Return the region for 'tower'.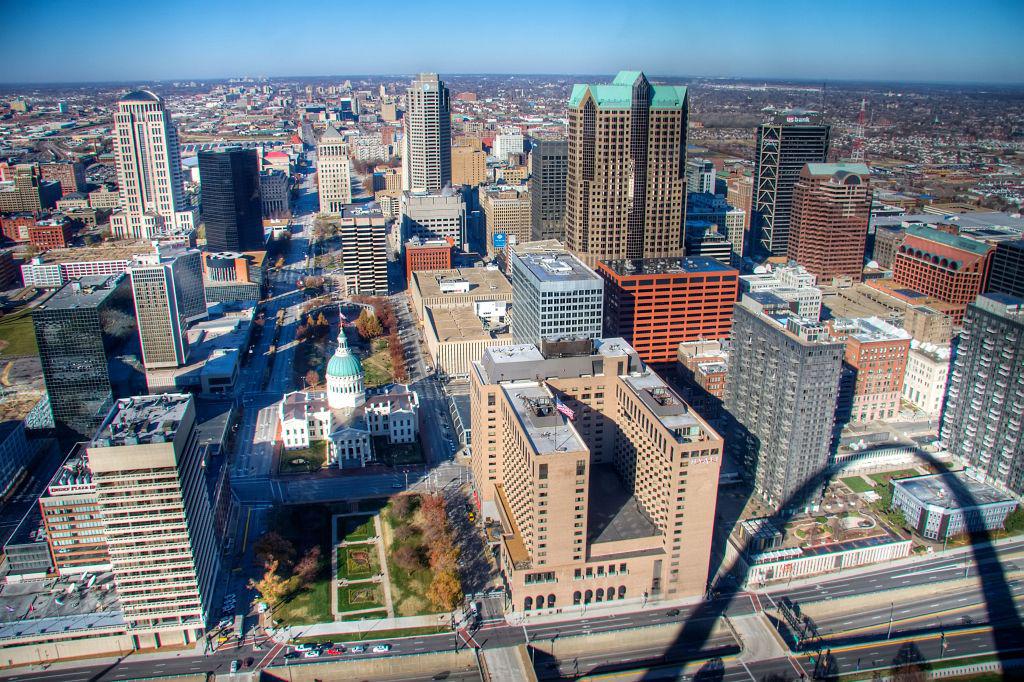
{"x1": 754, "y1": 127, "x2": 827, "y2": 245}.
